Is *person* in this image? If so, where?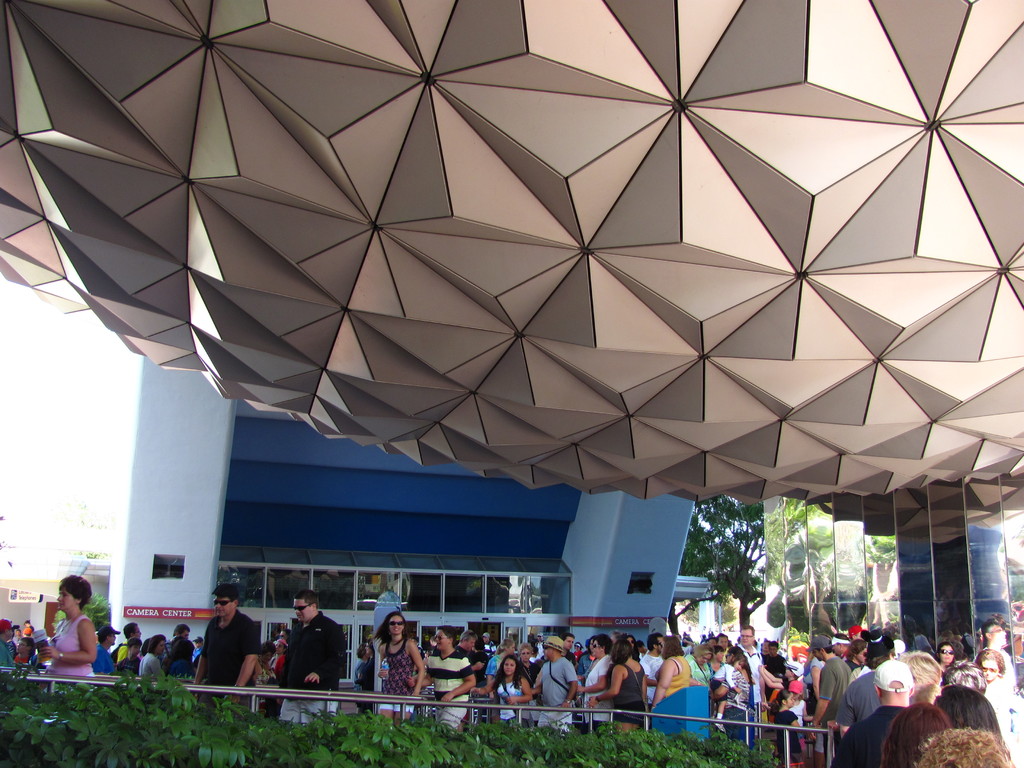
Yes, at 646,627,697,705.
